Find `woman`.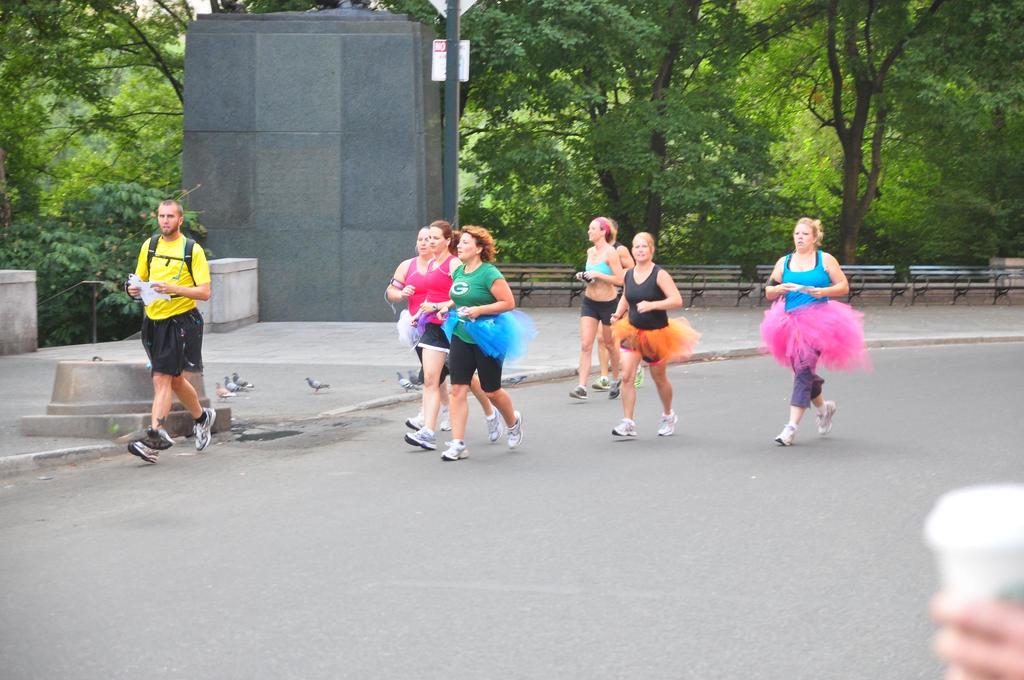
{"x1": 398, "y1": 219, "x2": 468, "y2": 460}.
